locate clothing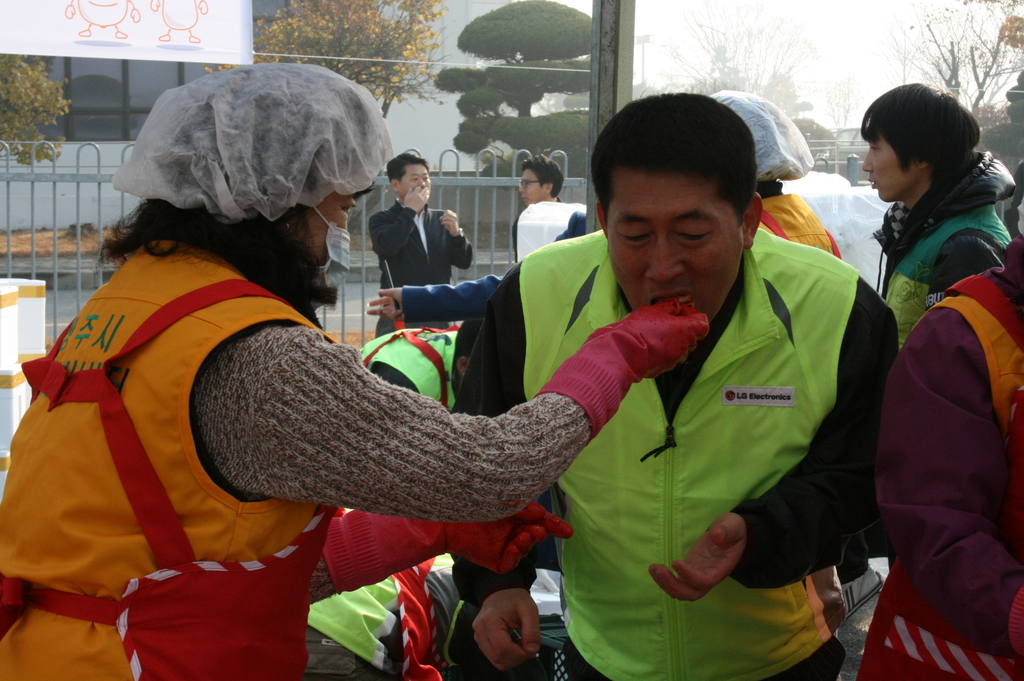
848, 273, 1023, 680
